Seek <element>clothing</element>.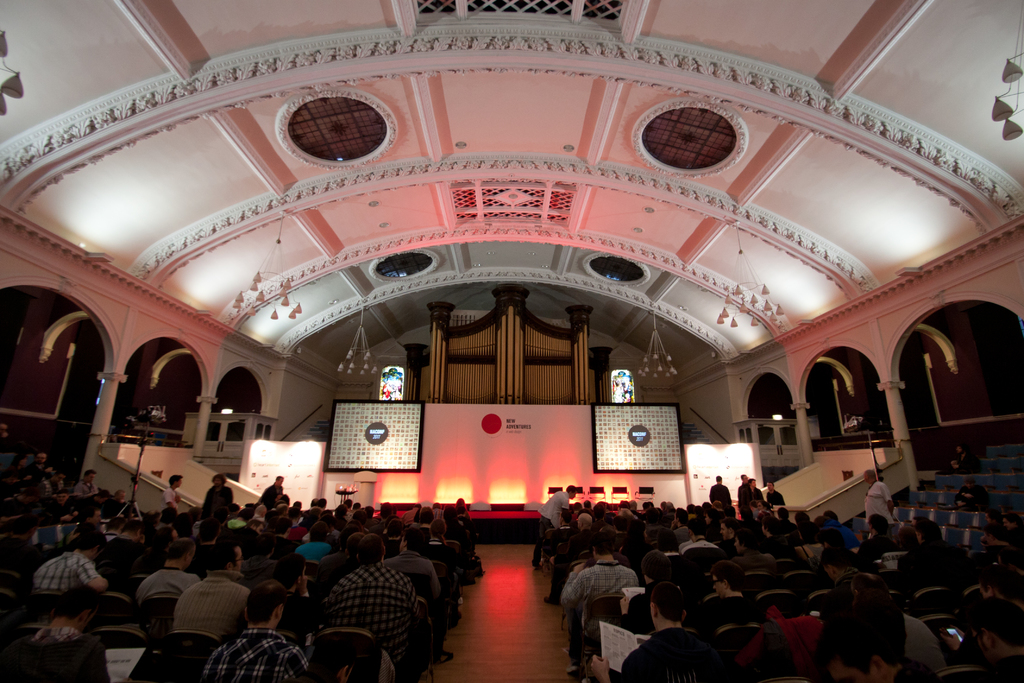
BBox(562, 553, 637, 654).
